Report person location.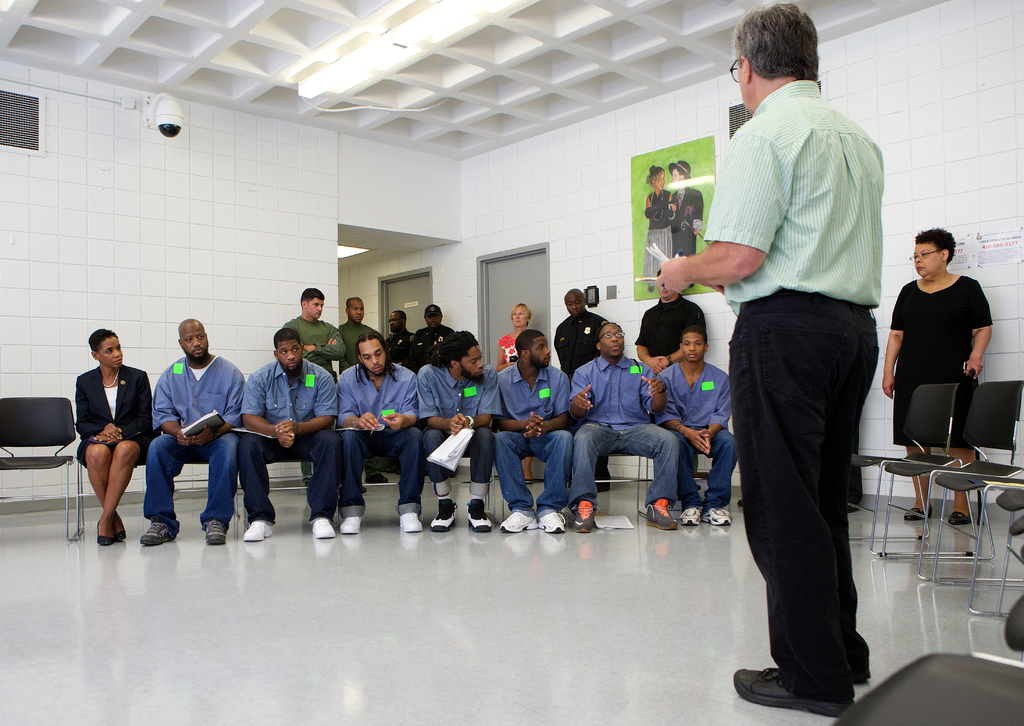
Report: pyautogui.locateOnScreen(639, 161, 674, 292).
